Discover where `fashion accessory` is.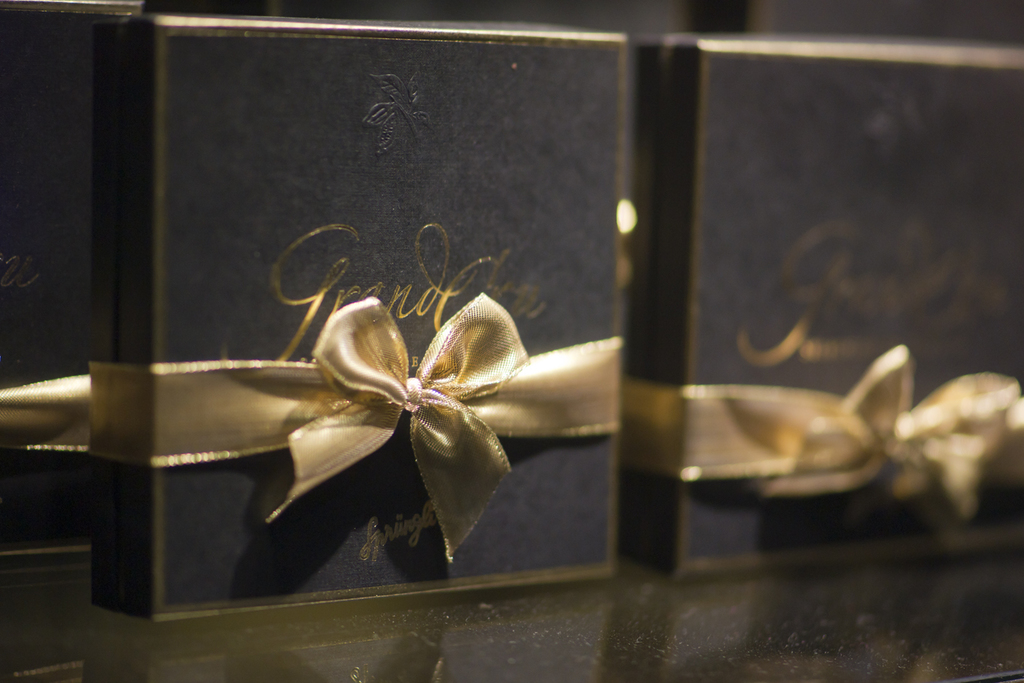
Discovered at 85, 289, 624, 570.
